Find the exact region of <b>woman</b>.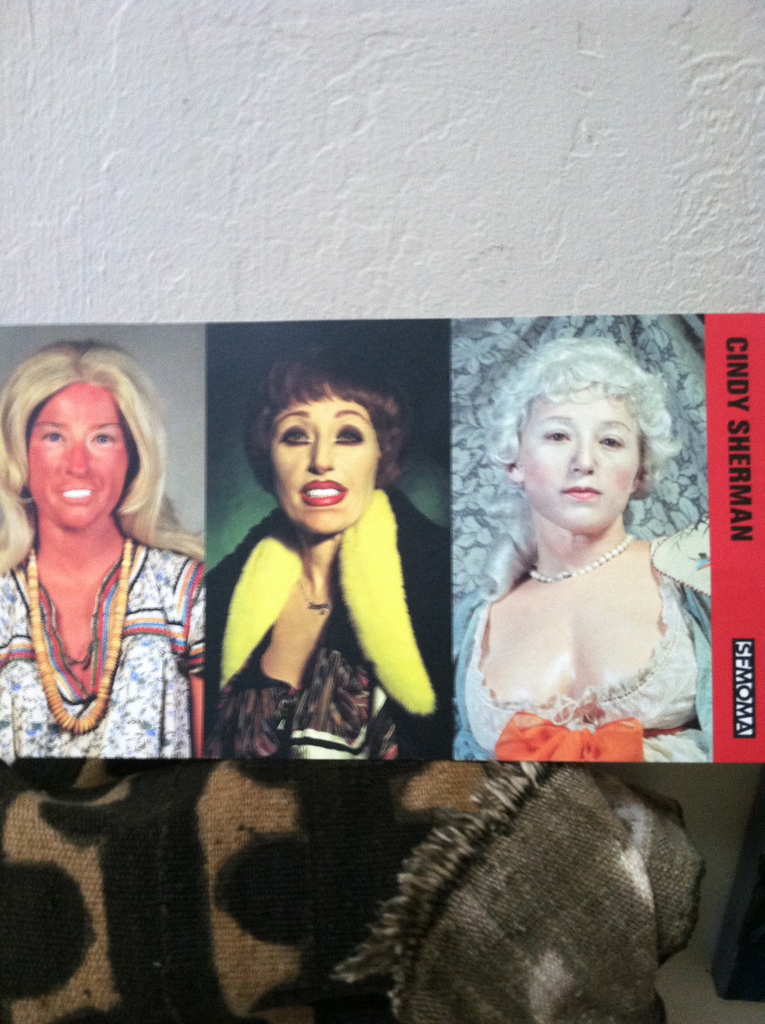
Exact region: bbox=[439, 353, 723, 774].
